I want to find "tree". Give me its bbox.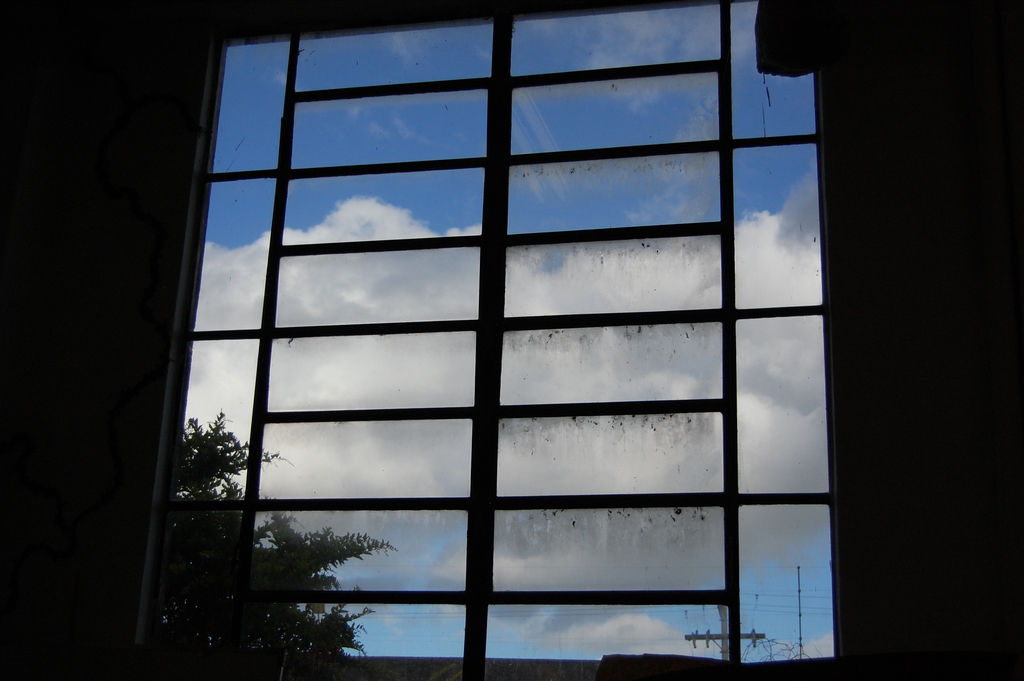
l=171, t=411, r=388, b=655.
